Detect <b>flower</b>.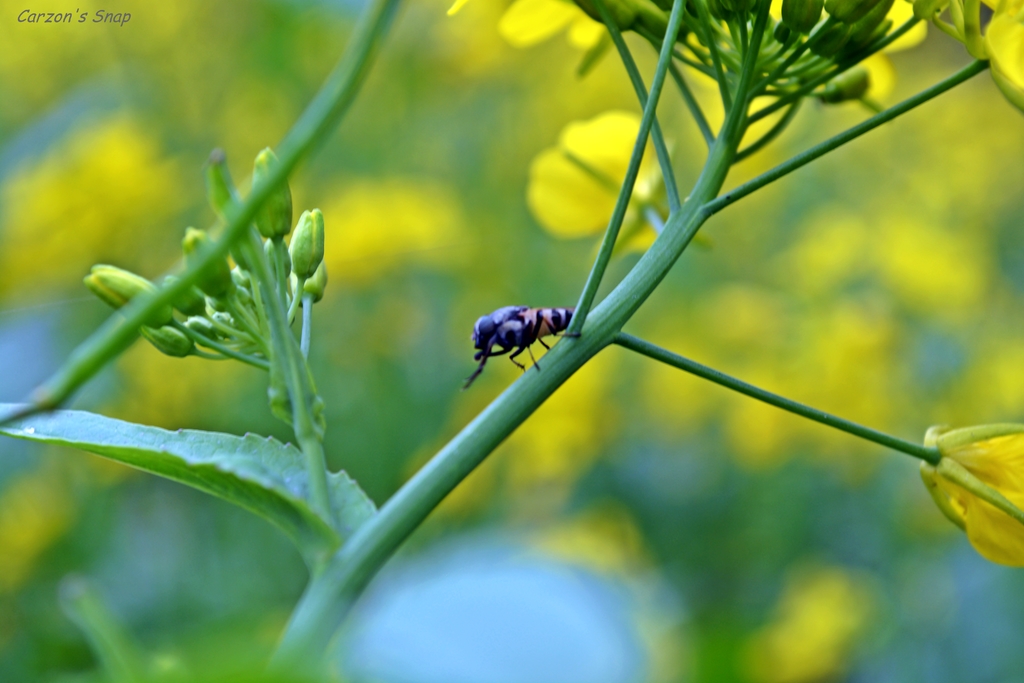
Detected at bbox(440, 0, 607, 51).
